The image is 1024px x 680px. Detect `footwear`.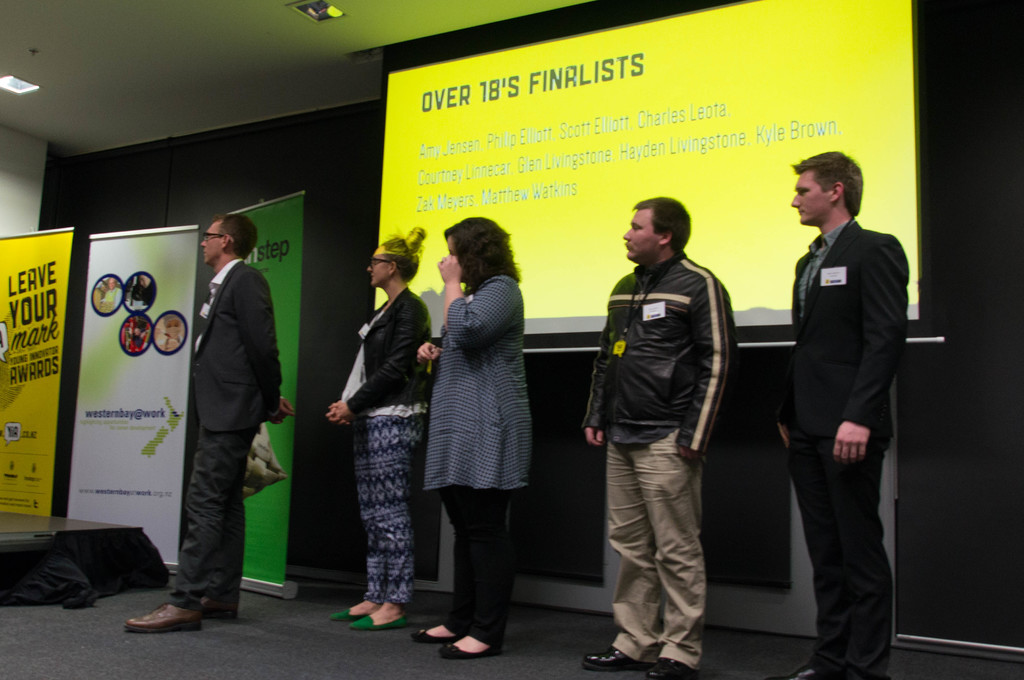
Detection: <region>326, 596, 376, 619</region>.
